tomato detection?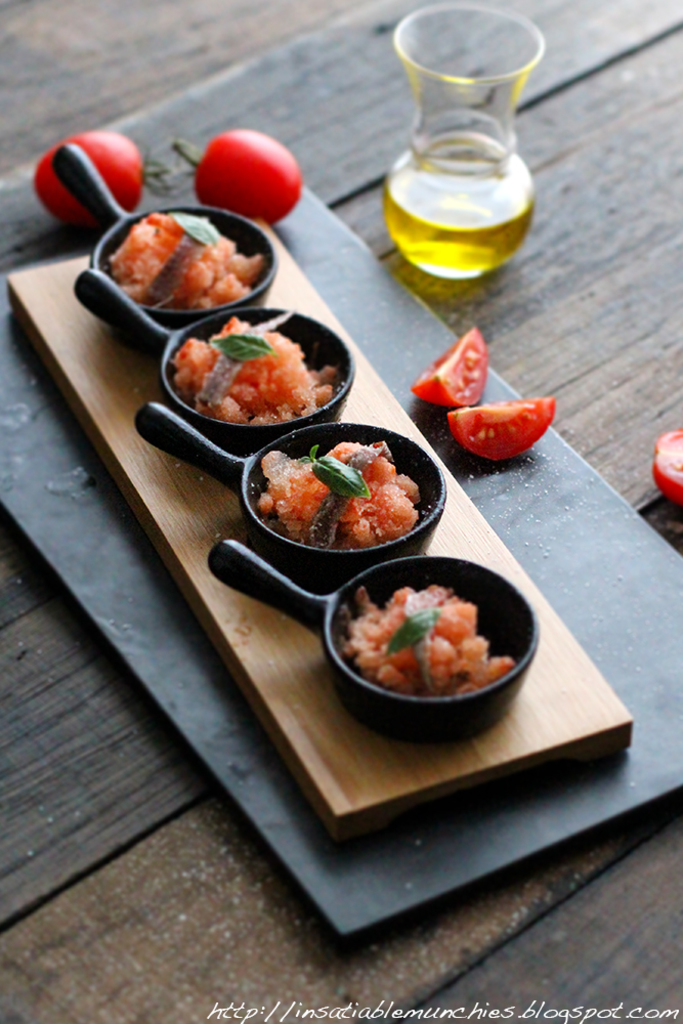
[x1=651, y1=428, x2=682, y2=501]
